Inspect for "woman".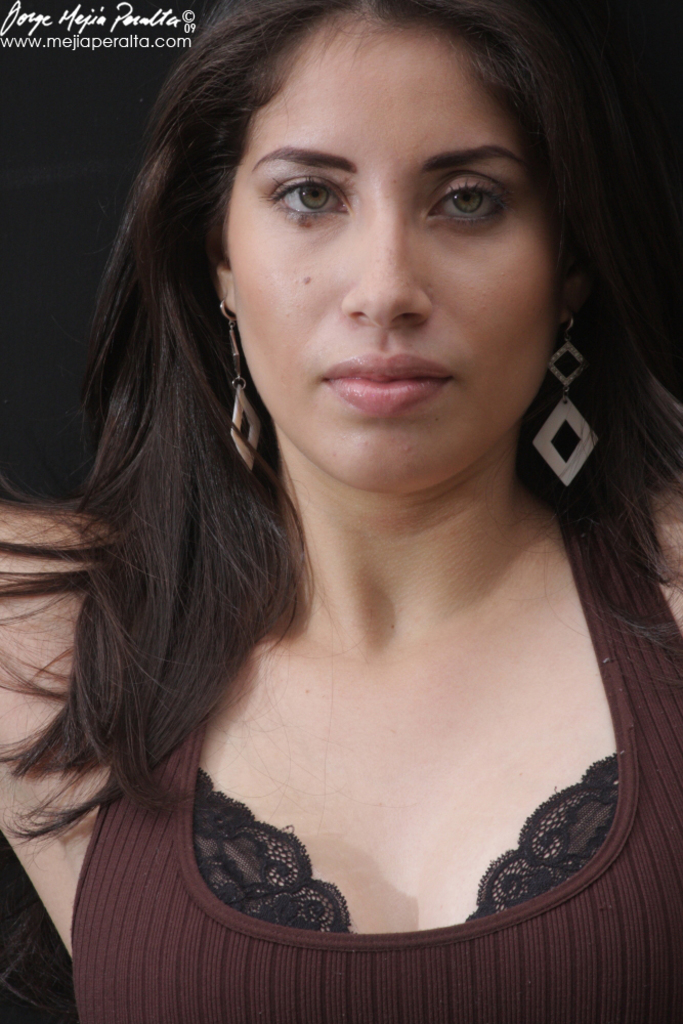
Inspection: bbox=[0, 0, 682, 1023].
